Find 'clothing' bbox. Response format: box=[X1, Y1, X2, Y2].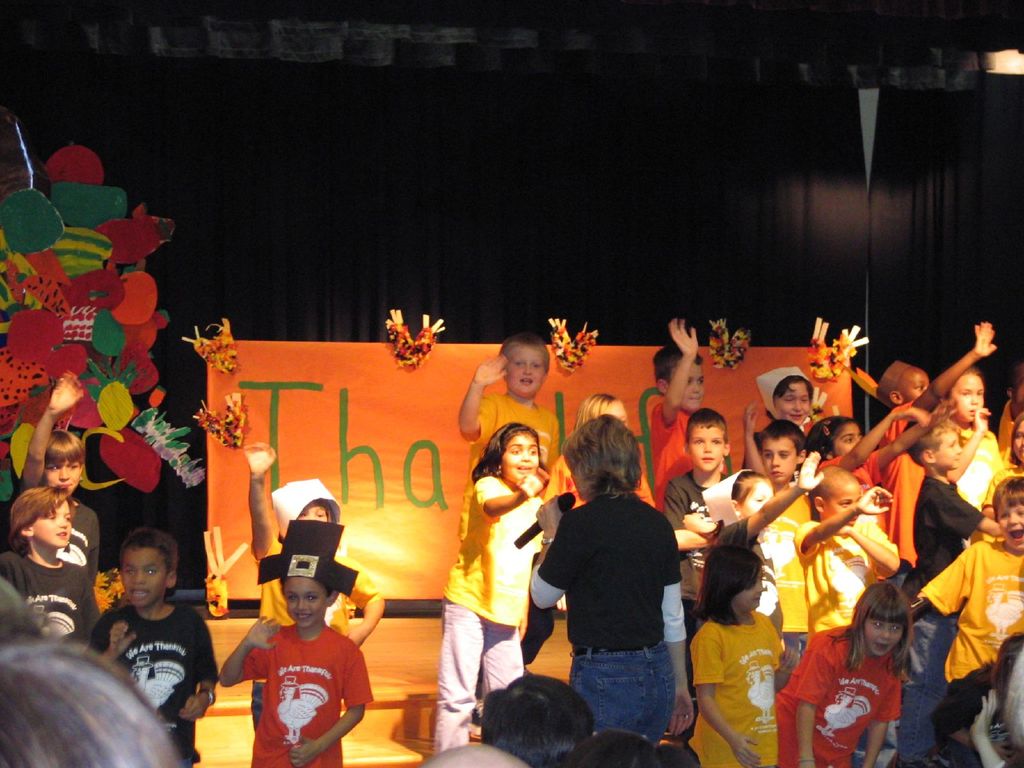
box=[0, 552, 102, 646].
